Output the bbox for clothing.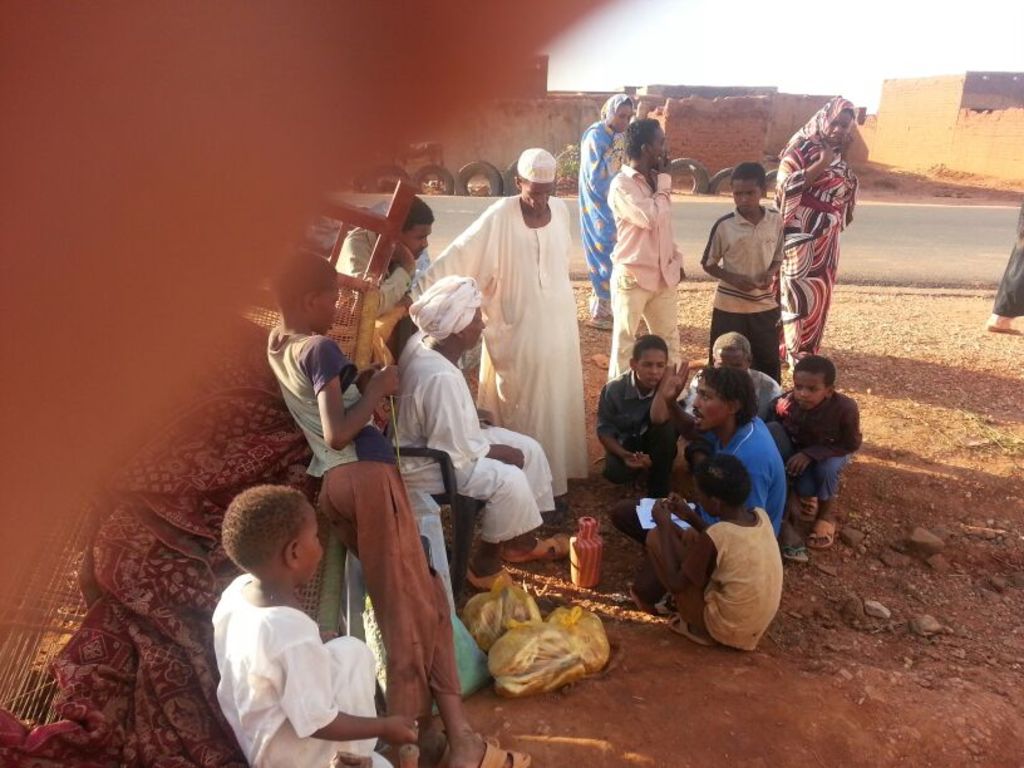
{"left": 385, "top": 326, "right": 558, "bottom": 546}.
